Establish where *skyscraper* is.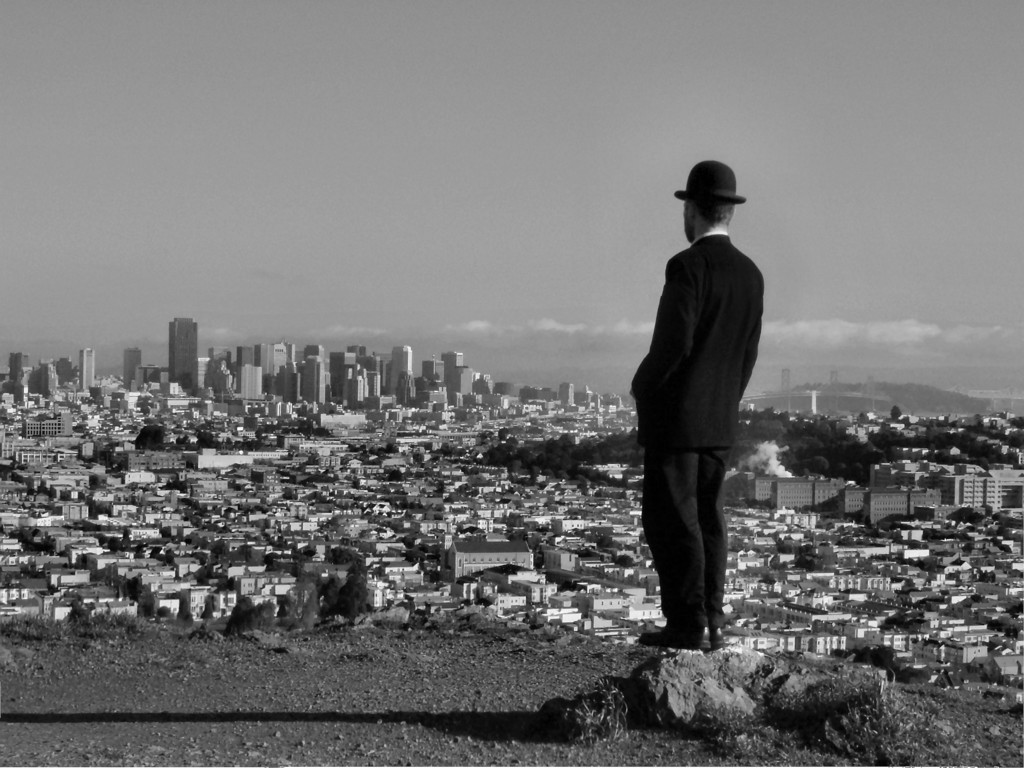
Established at {"x1": 351, "y1": 380, "x2": 367, "y2": 408}.
